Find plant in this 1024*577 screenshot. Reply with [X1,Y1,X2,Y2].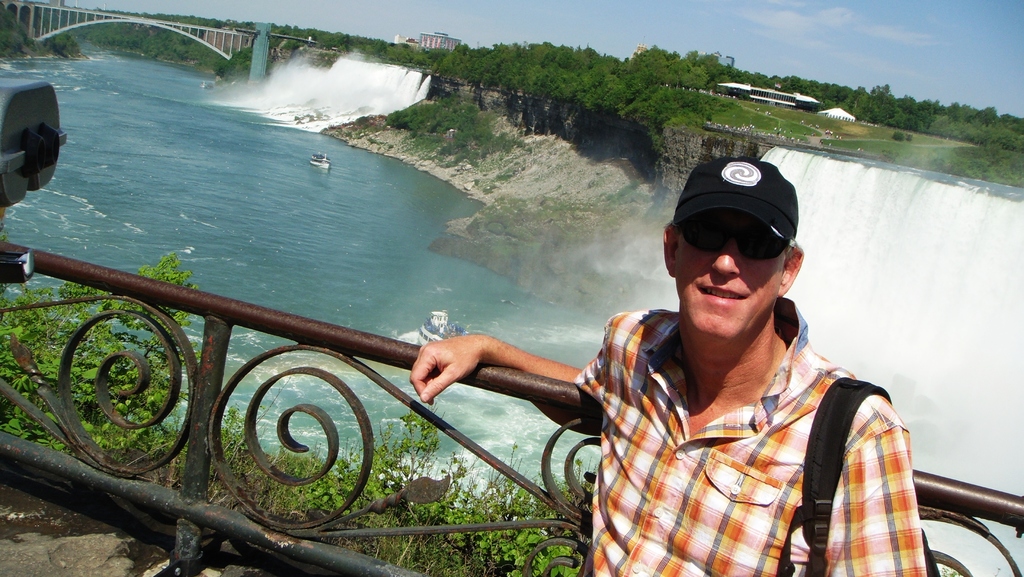
[465,120,502,163].
